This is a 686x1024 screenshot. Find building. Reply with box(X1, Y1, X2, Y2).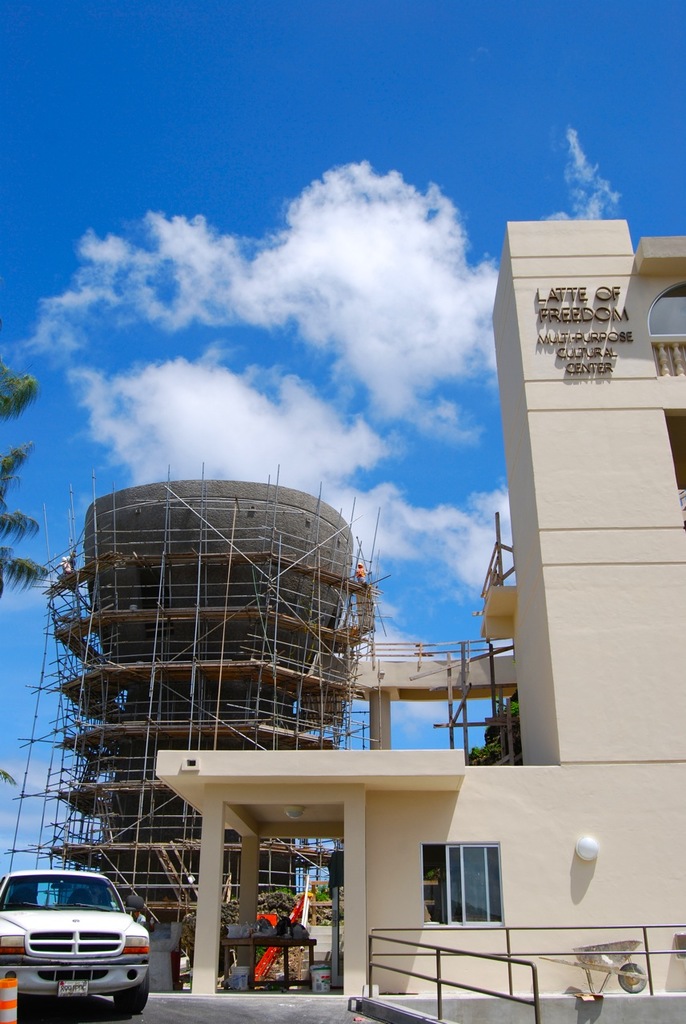
box(6, 466, 383, 993).
